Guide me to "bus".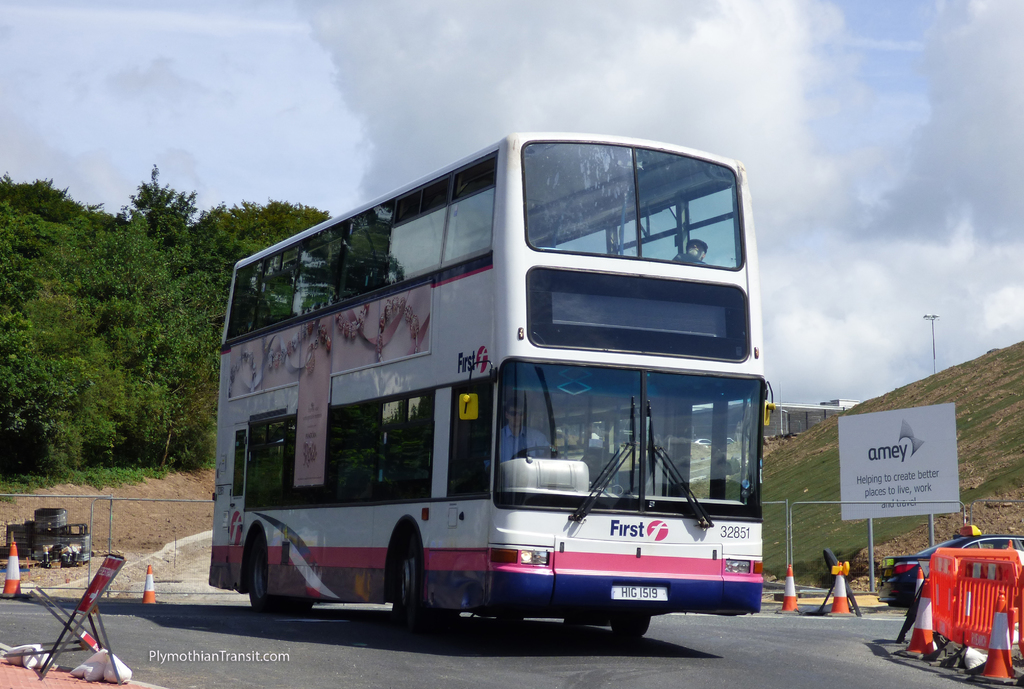
Guidance: [203,127,775,655].
